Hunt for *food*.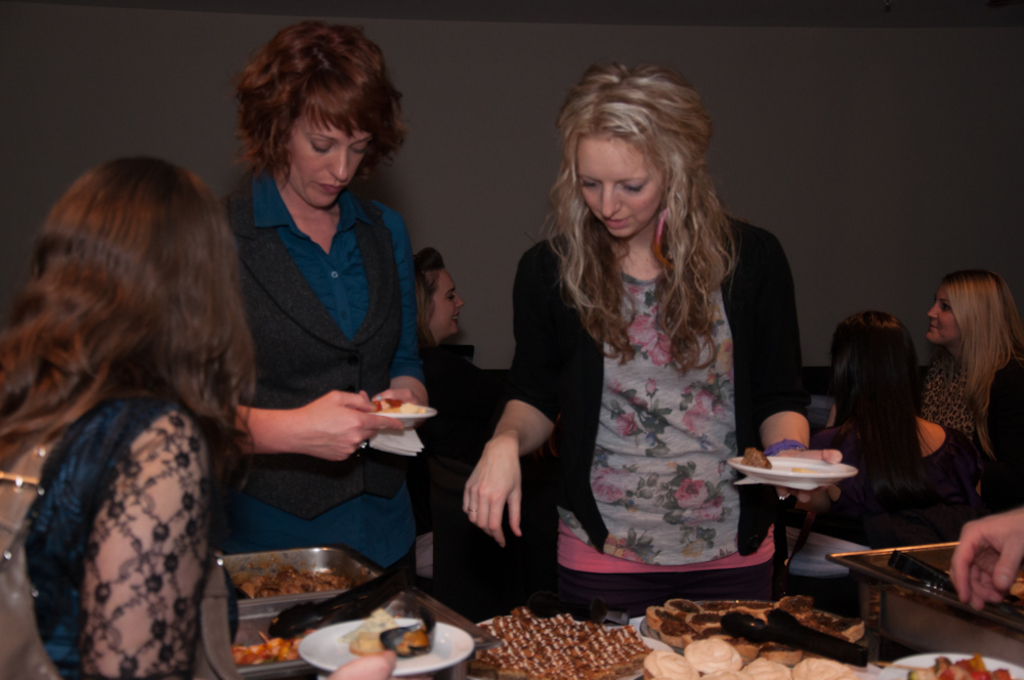
Hunted down at locate(232, 561, 362, 602).
